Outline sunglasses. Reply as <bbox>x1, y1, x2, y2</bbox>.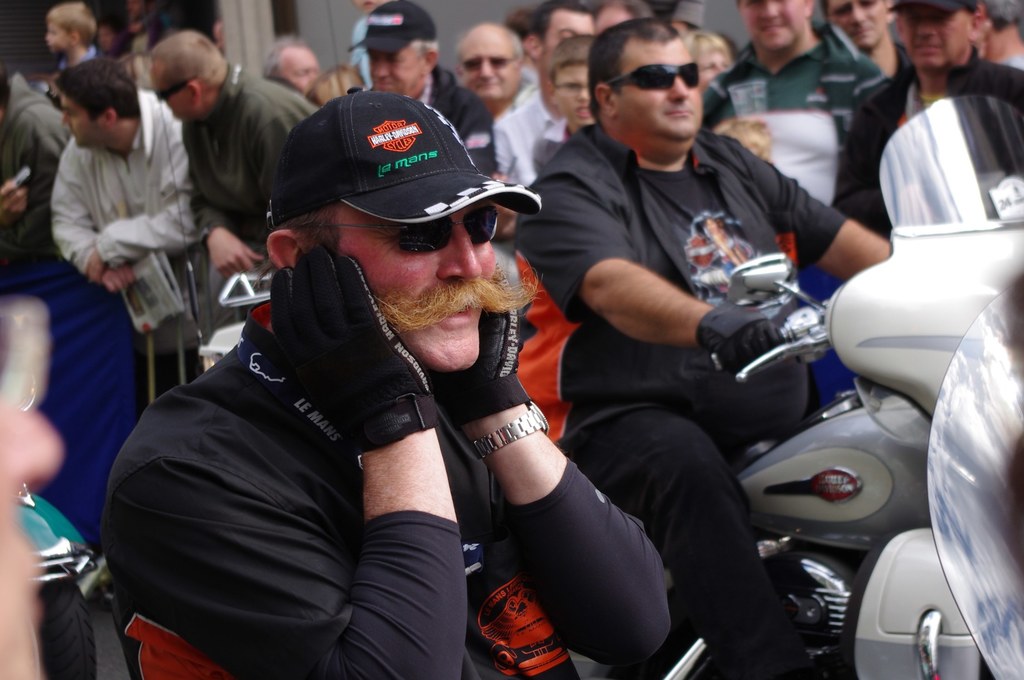
<bbox>829, 0, 881, 19</bbox>.
